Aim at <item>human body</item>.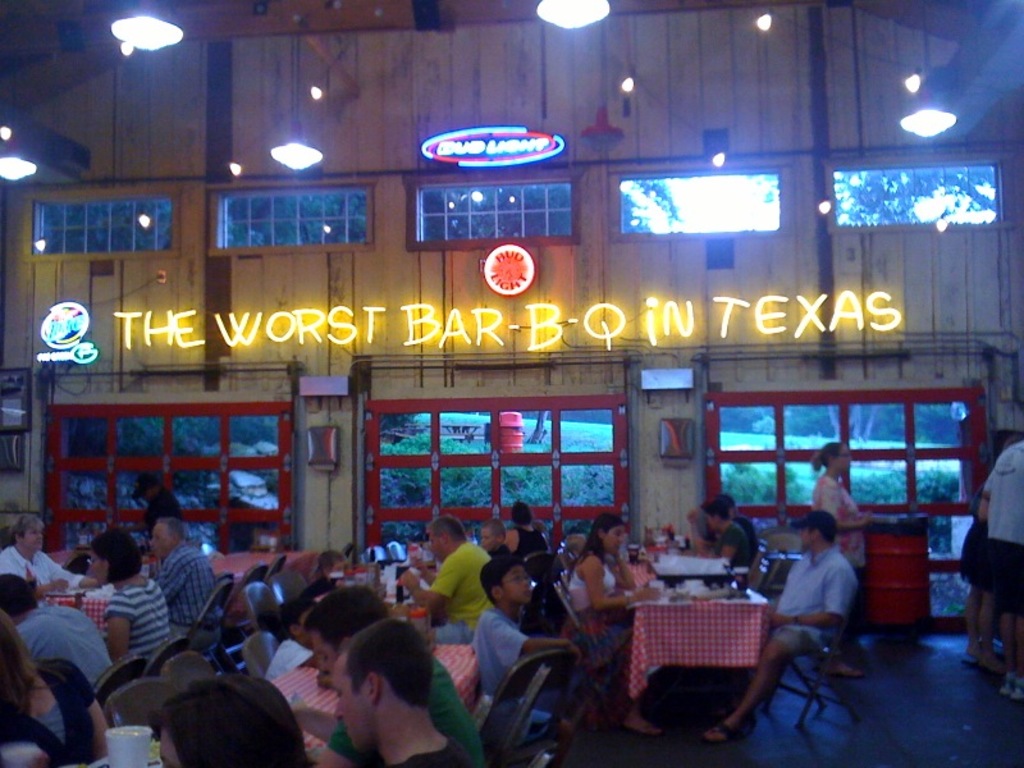
Aimed at bbox(561, 513, 662, 737).
